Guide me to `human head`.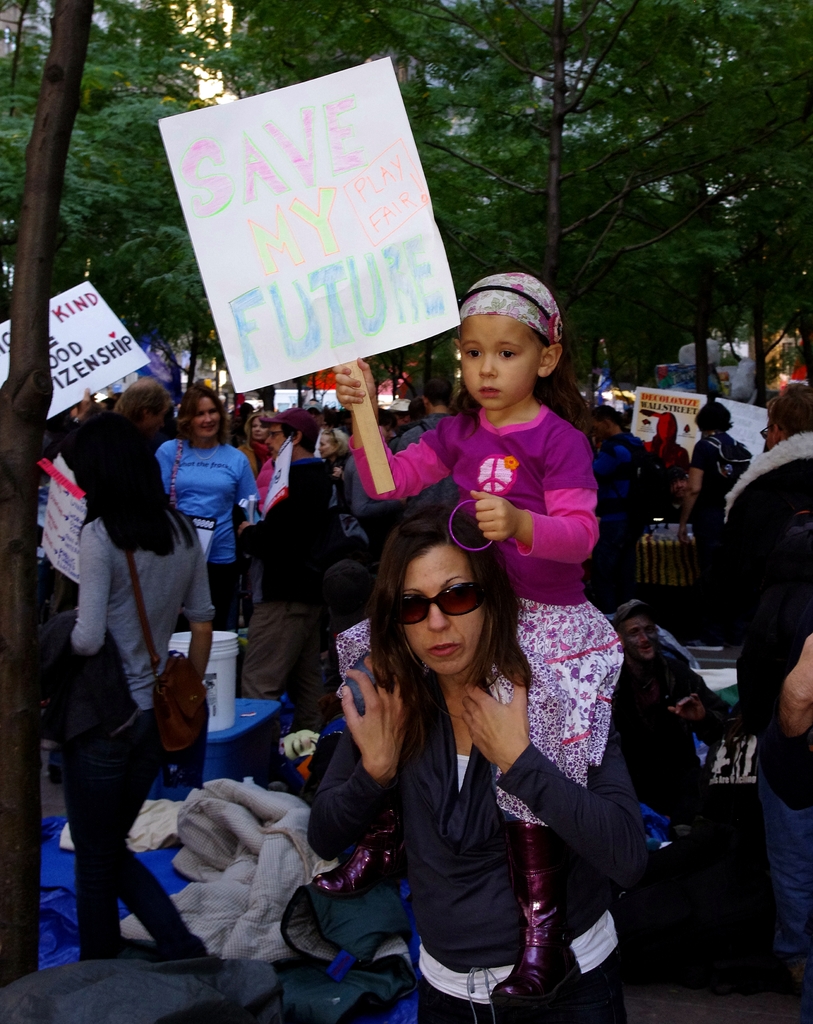
Guidance: x1=608, y1=602, x2=663, y2=671.
